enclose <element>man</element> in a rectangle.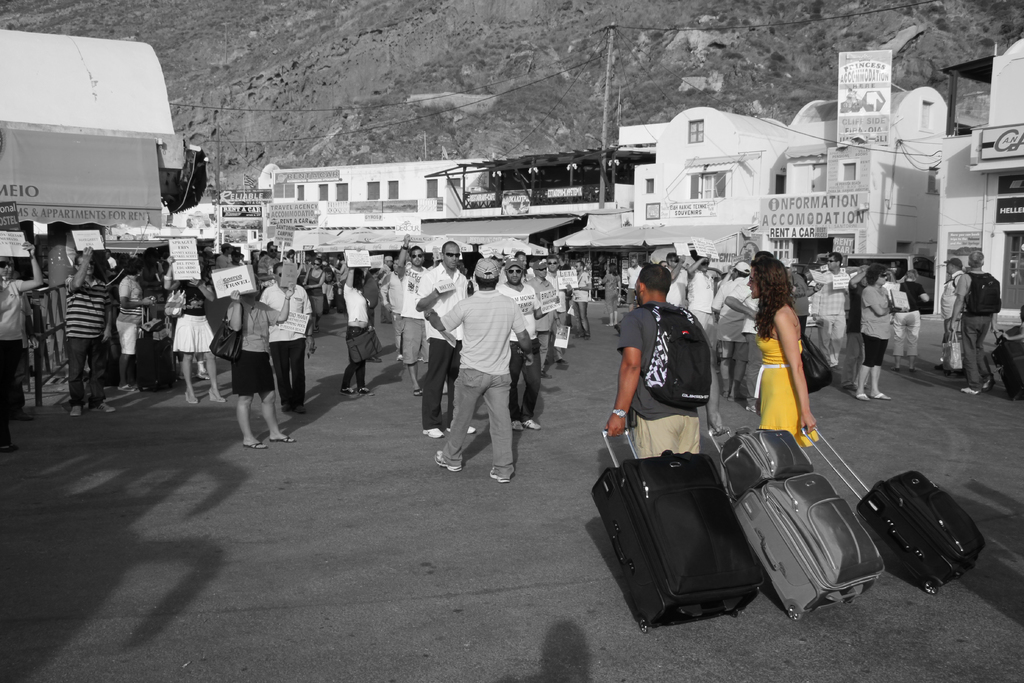
bbox(60, 242, 117, 420).
